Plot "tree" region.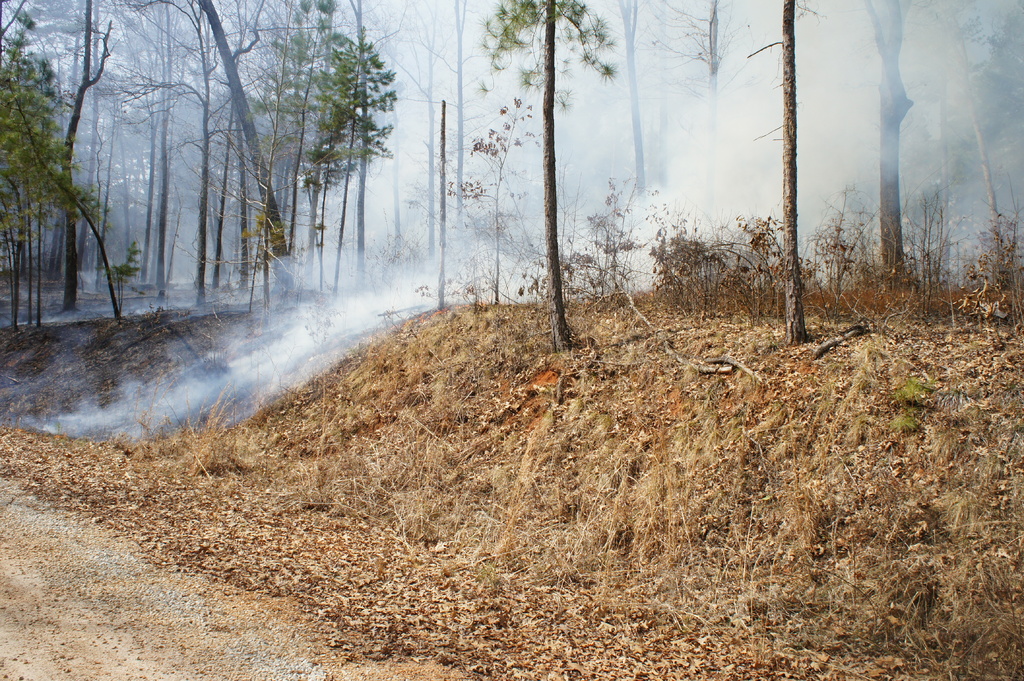
Plotted at select_region(120, 0, 225, 308).
